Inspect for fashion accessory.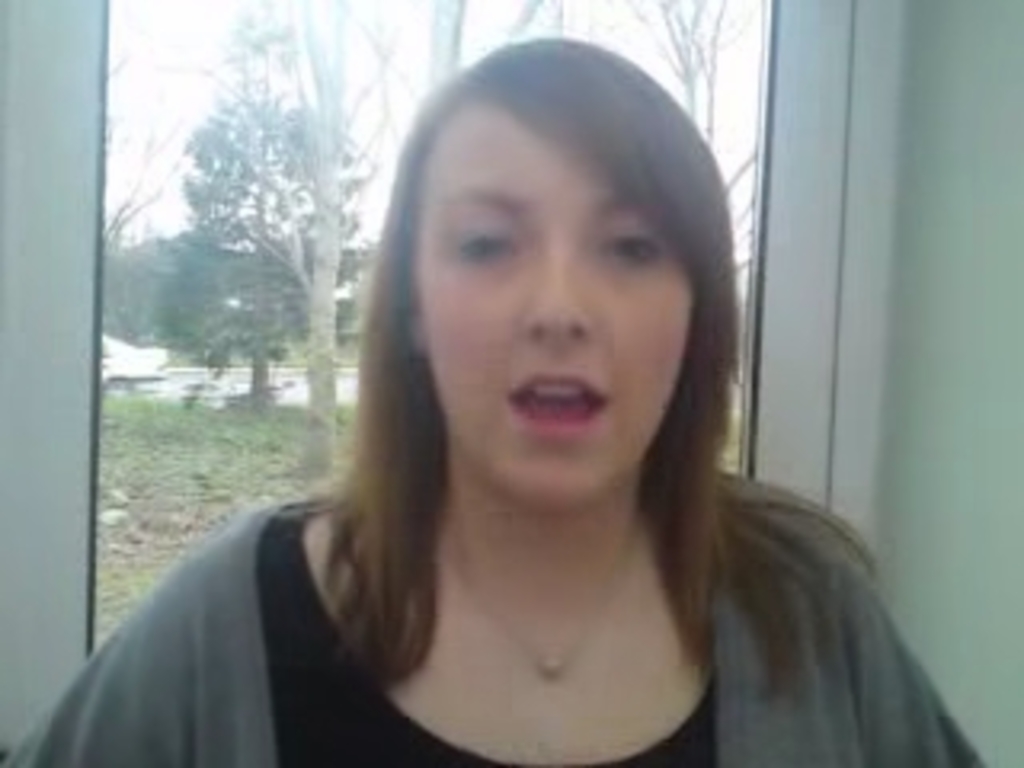
Inspection: left=445, top=525, right=646, bottom=685.
